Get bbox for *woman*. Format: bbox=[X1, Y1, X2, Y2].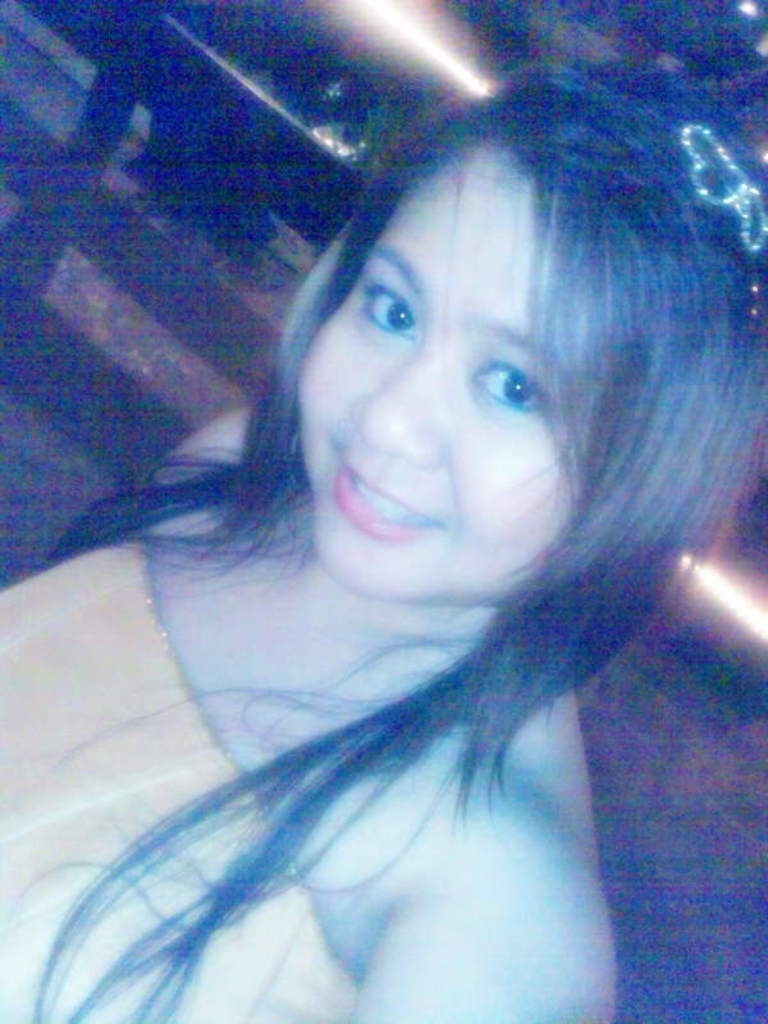
bbox=[8, 12, 767, 1021].
